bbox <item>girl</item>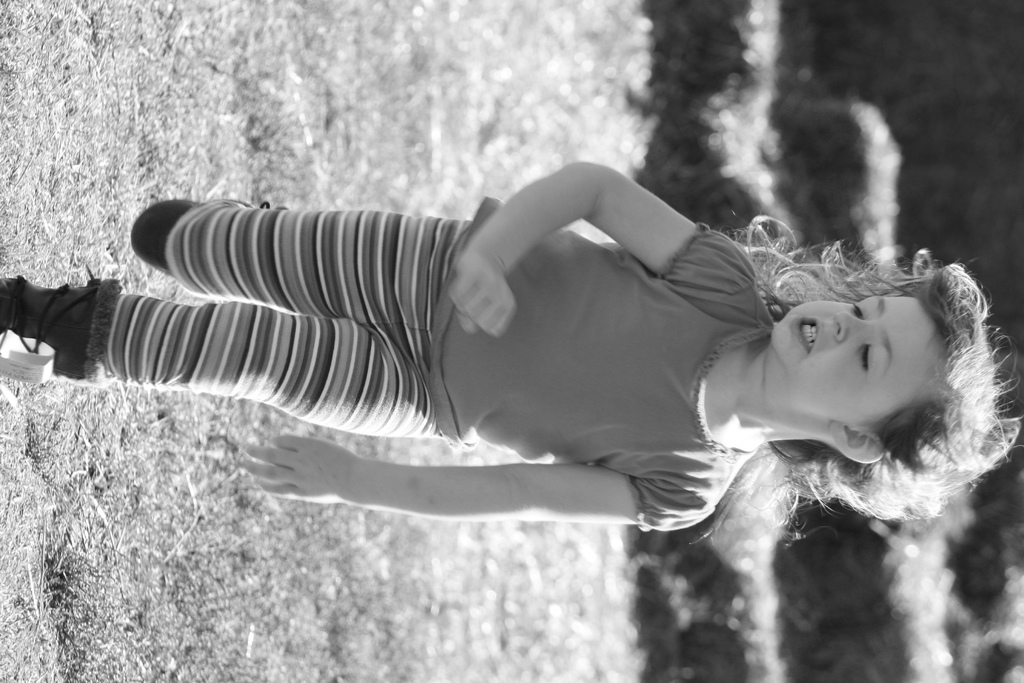
bbox=(0, 157, 1023, 545)
